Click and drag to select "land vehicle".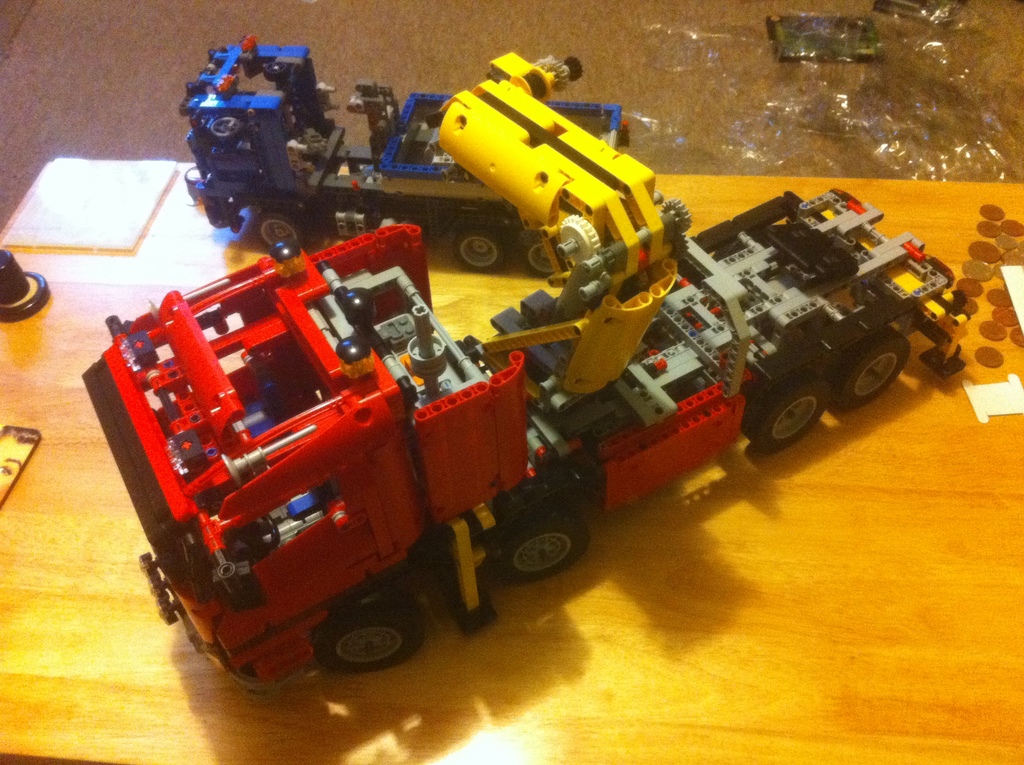
Selection: x1=181 y1=35 x2=633 y2=280.
